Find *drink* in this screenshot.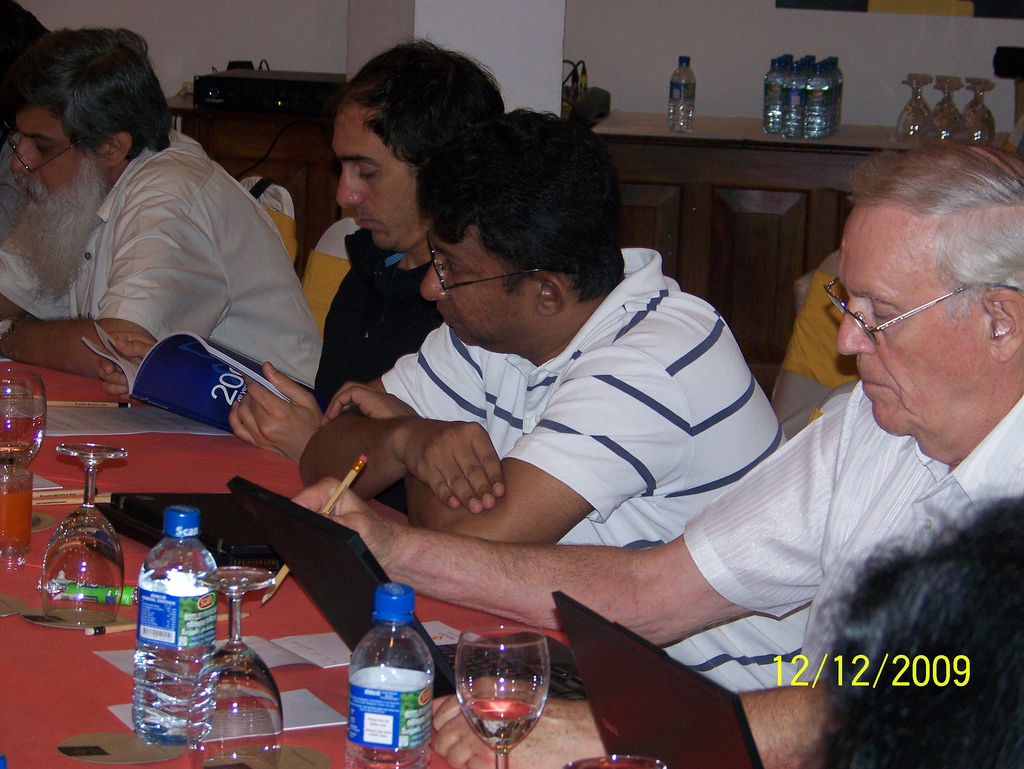
The bounding box for *drink* is box(666, 53, 698, 133).
